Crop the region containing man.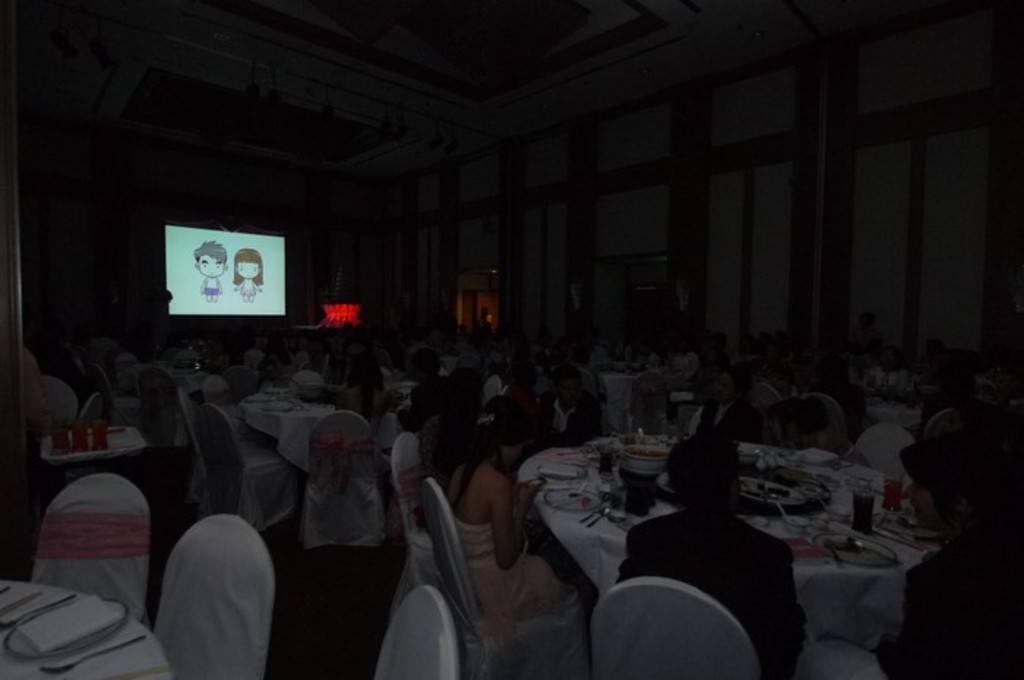
Crop region: (left=535, top=369, right=604, bottom=443).
